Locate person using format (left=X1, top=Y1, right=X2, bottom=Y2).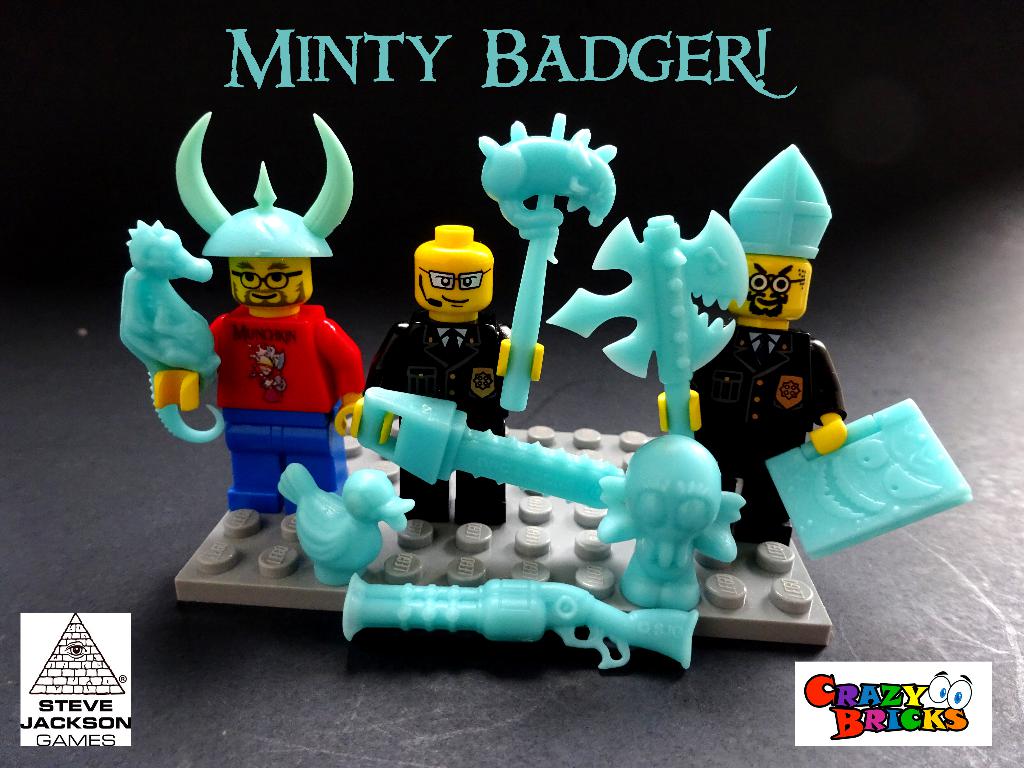
(left=649, top=132, right=851, bottom=575).
